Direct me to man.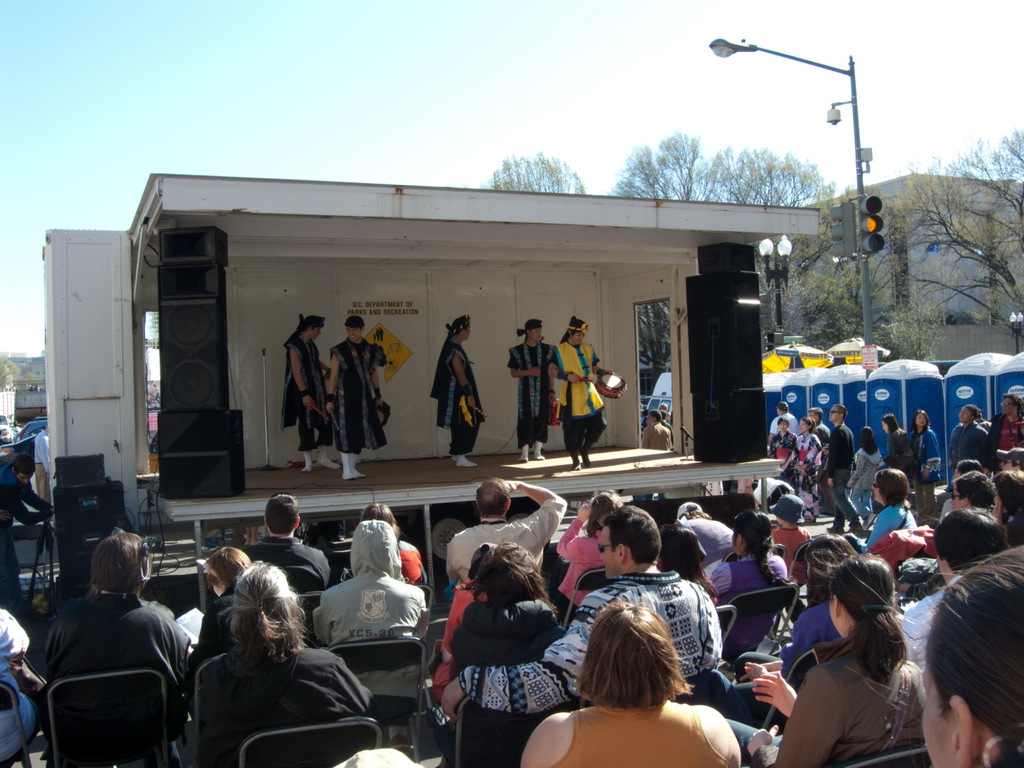
Direction: BBox(821, 403, 865, 530).
